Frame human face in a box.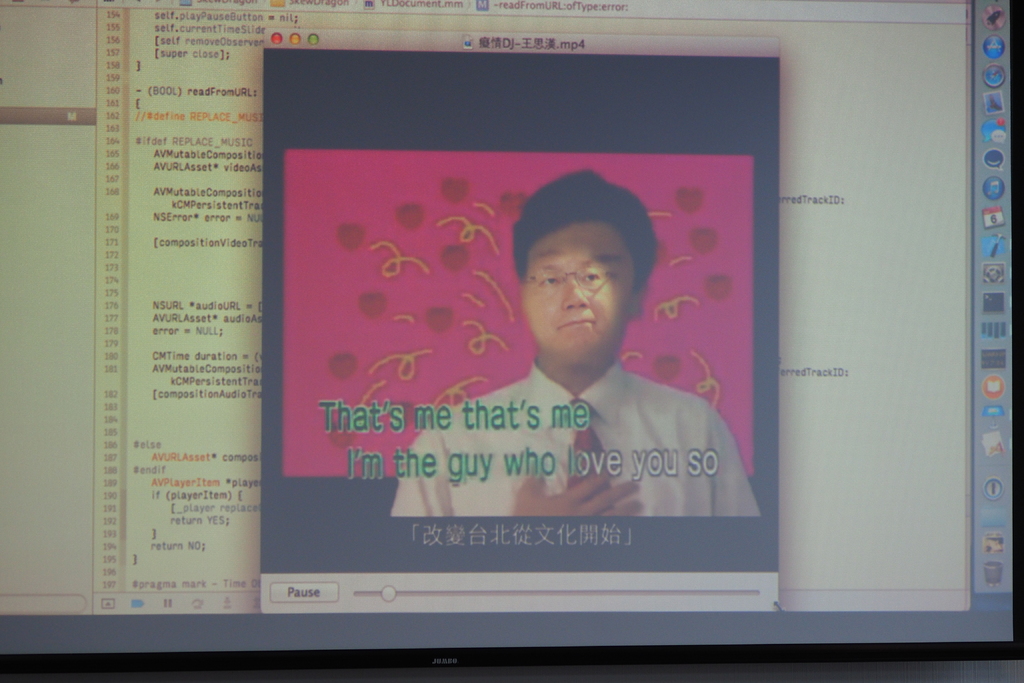
BBox(522, 214, 643, 364).
